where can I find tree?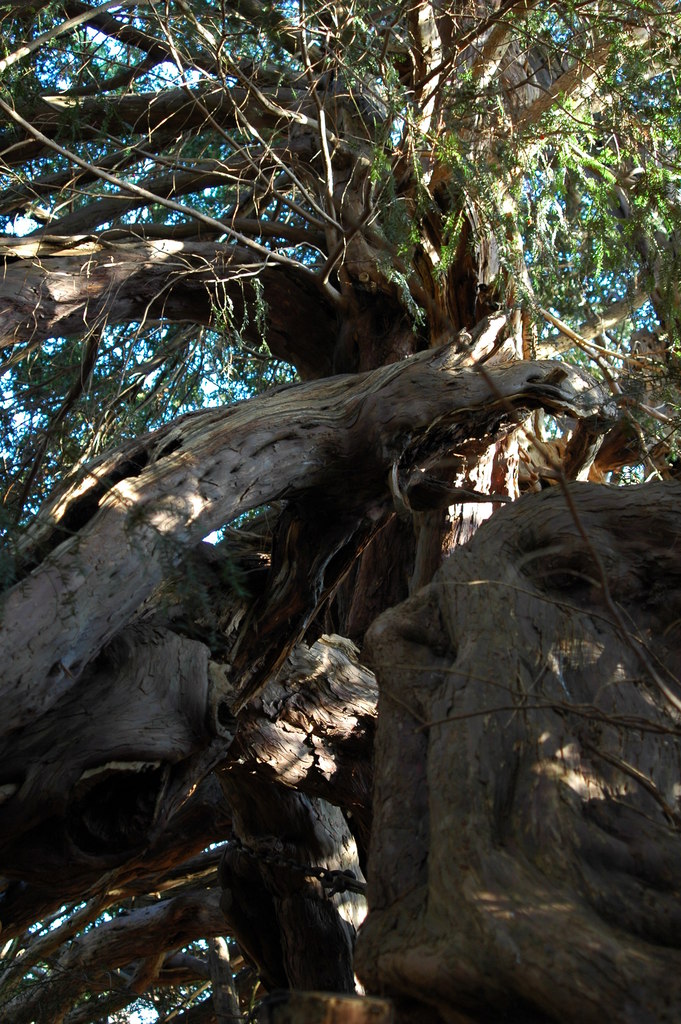
You can find it at pyautogui.locateOnScreen(0, 0, 680, 1023).
